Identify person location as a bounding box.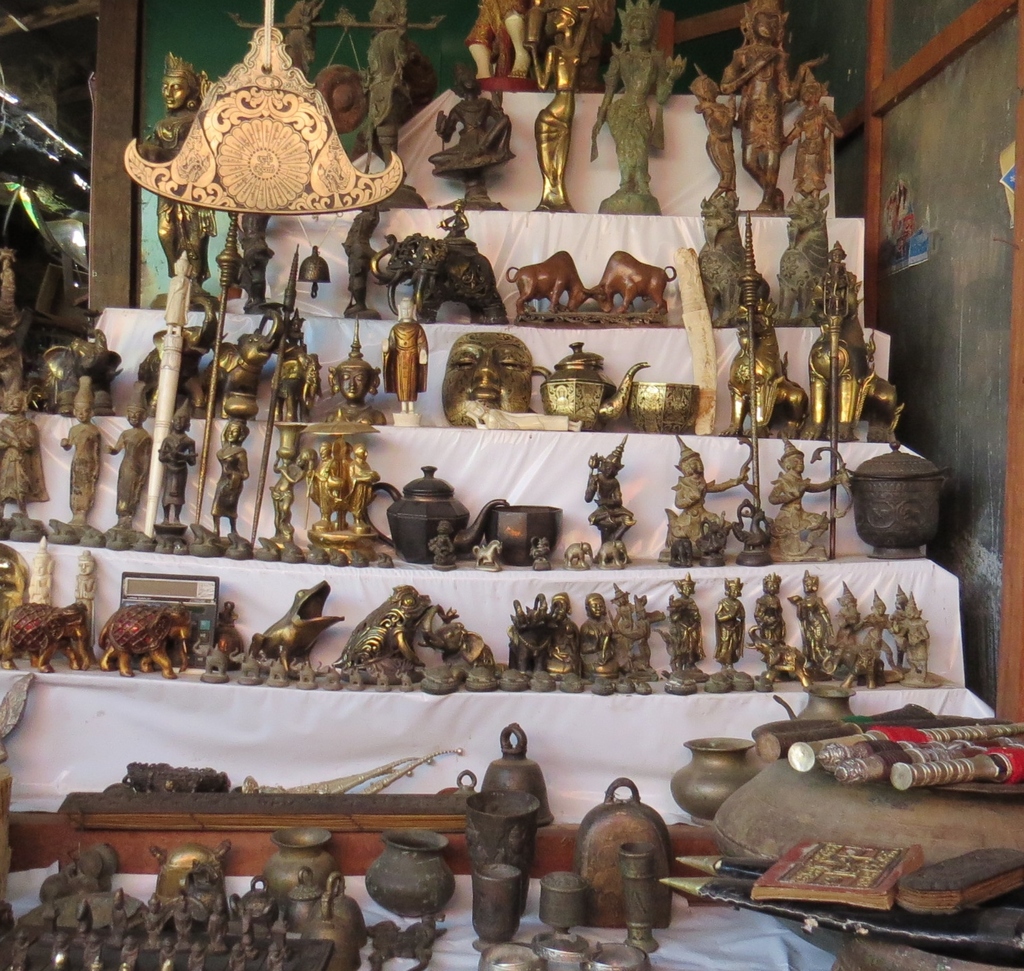
Rect(159, 936, 177, 970).
